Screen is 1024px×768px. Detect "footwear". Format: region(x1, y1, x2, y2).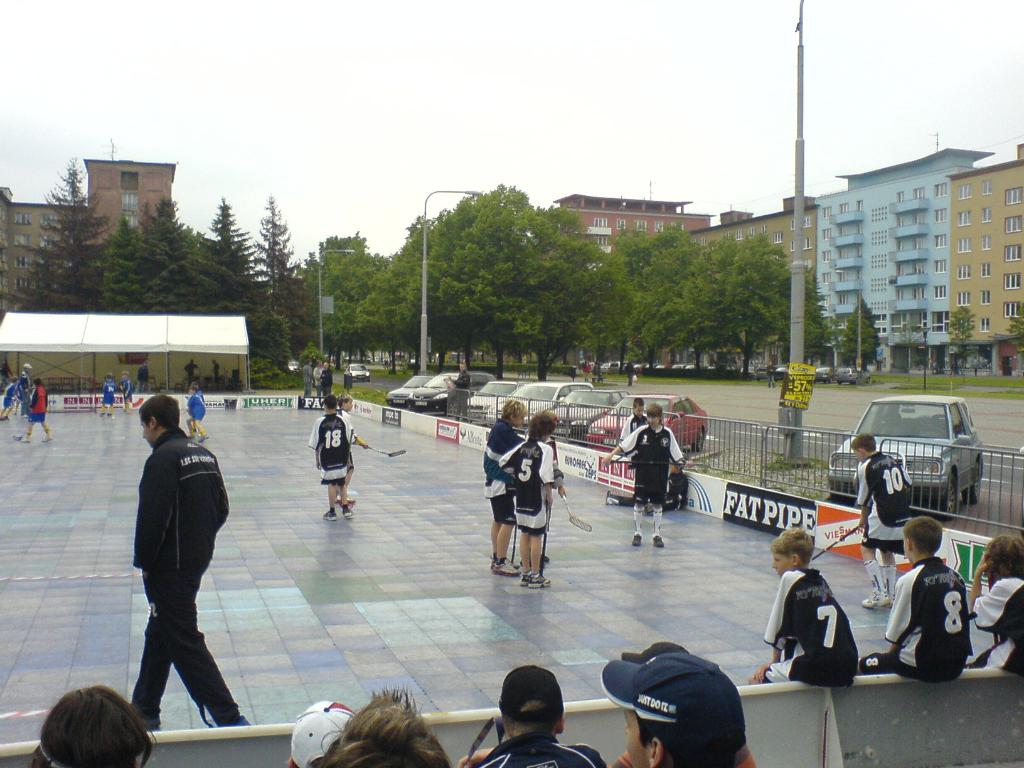
region(341, 502, 353, 516).
